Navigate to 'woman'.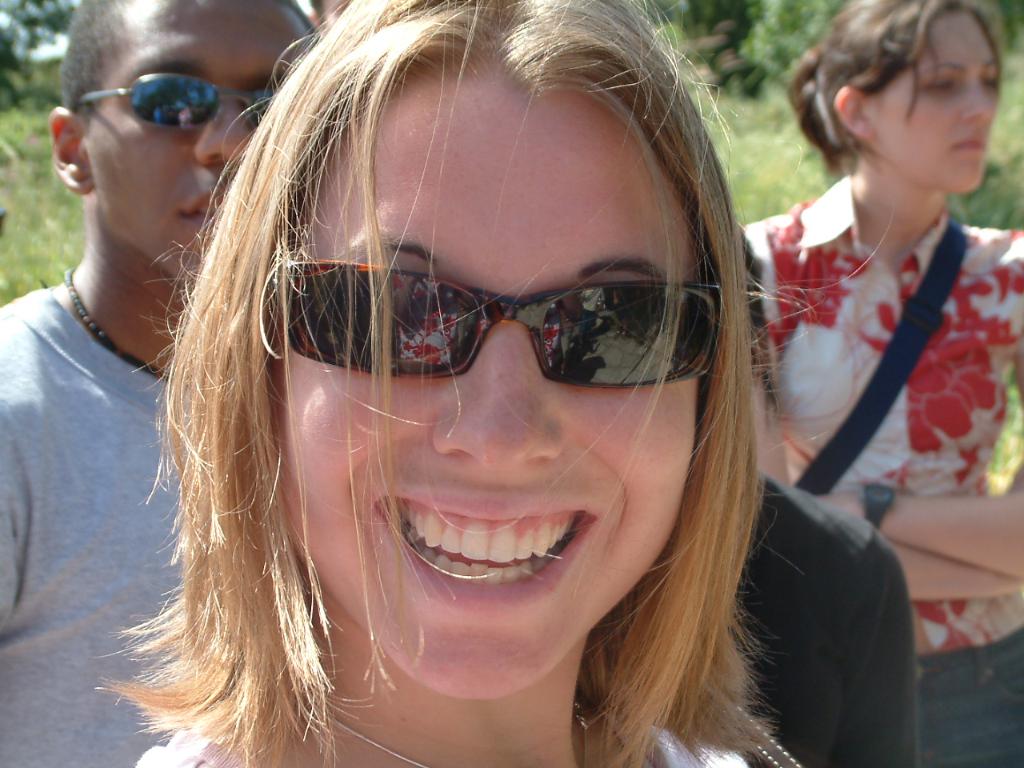
Navigation target: region(739, 0, 1023, 767).
